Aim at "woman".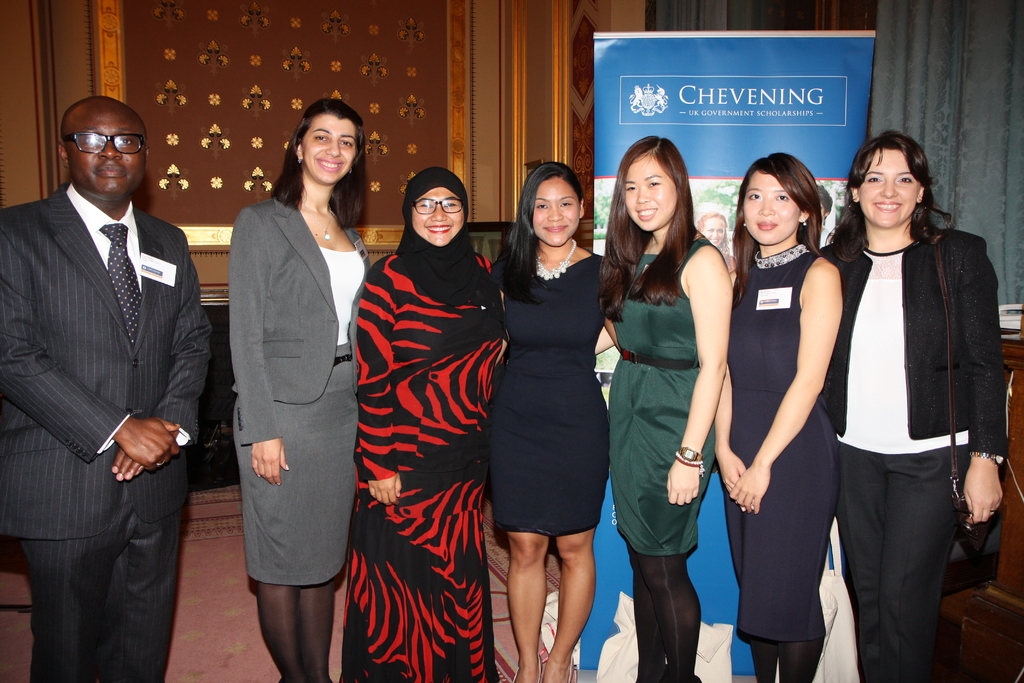
Aimed at rect(336, 141, 512, 680).
